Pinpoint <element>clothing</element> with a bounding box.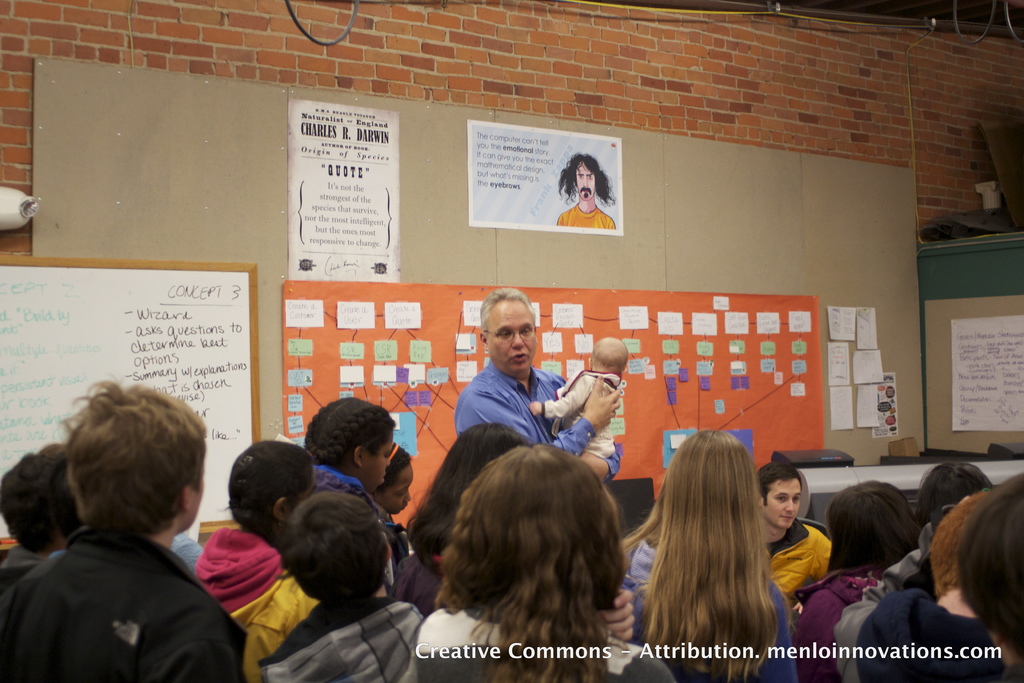
<box>635,579,801,677</box>.
